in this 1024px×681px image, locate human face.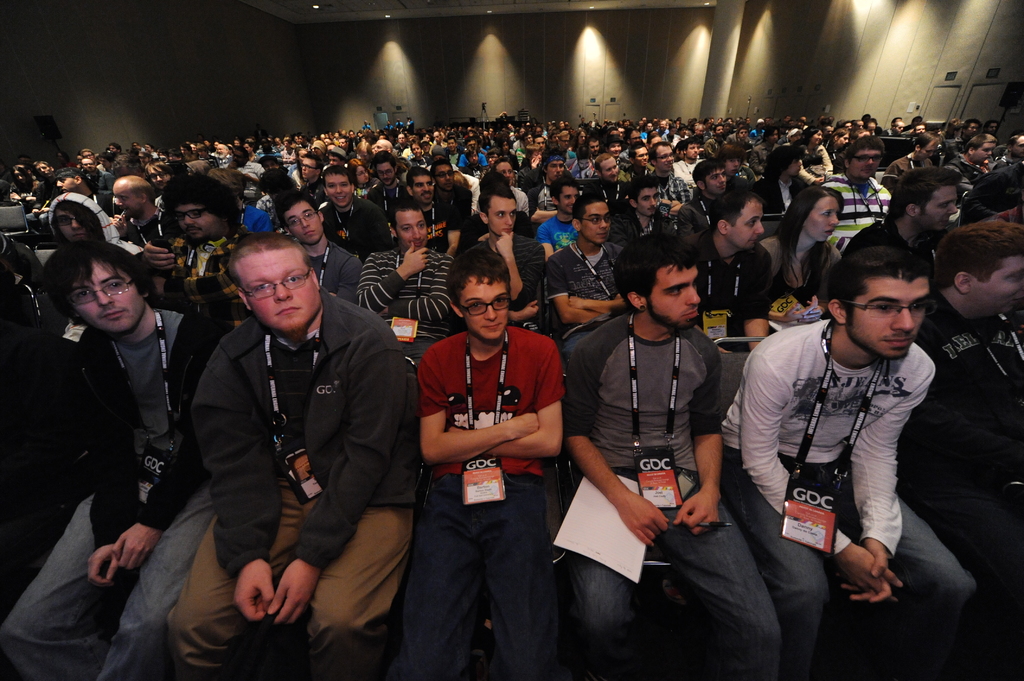
Bounding box: box=[433, 164, 457, 191].
